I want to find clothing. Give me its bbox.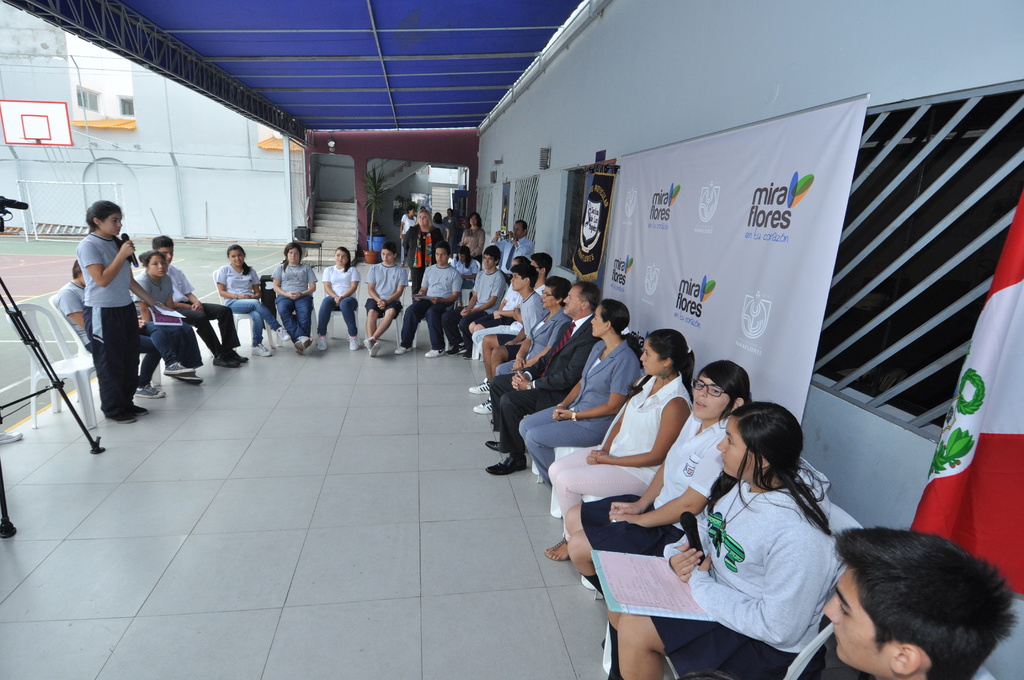
locate(145, 264, 208, 365).
